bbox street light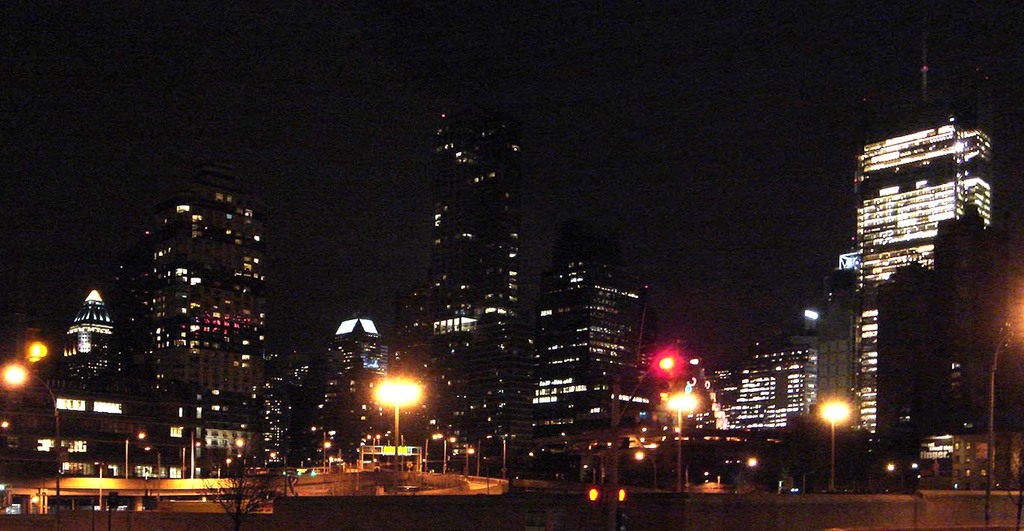
region(821, 392, 854, 495)
